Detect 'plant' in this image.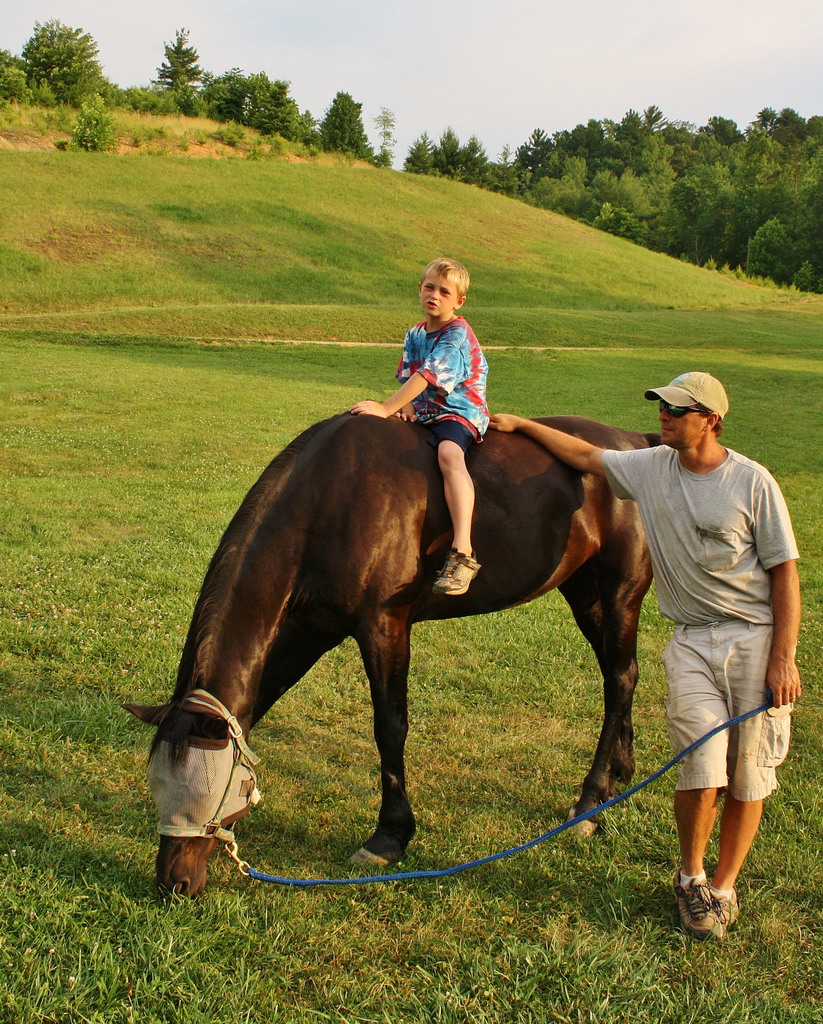
Detection: rect(735, 262, 749, 282).
